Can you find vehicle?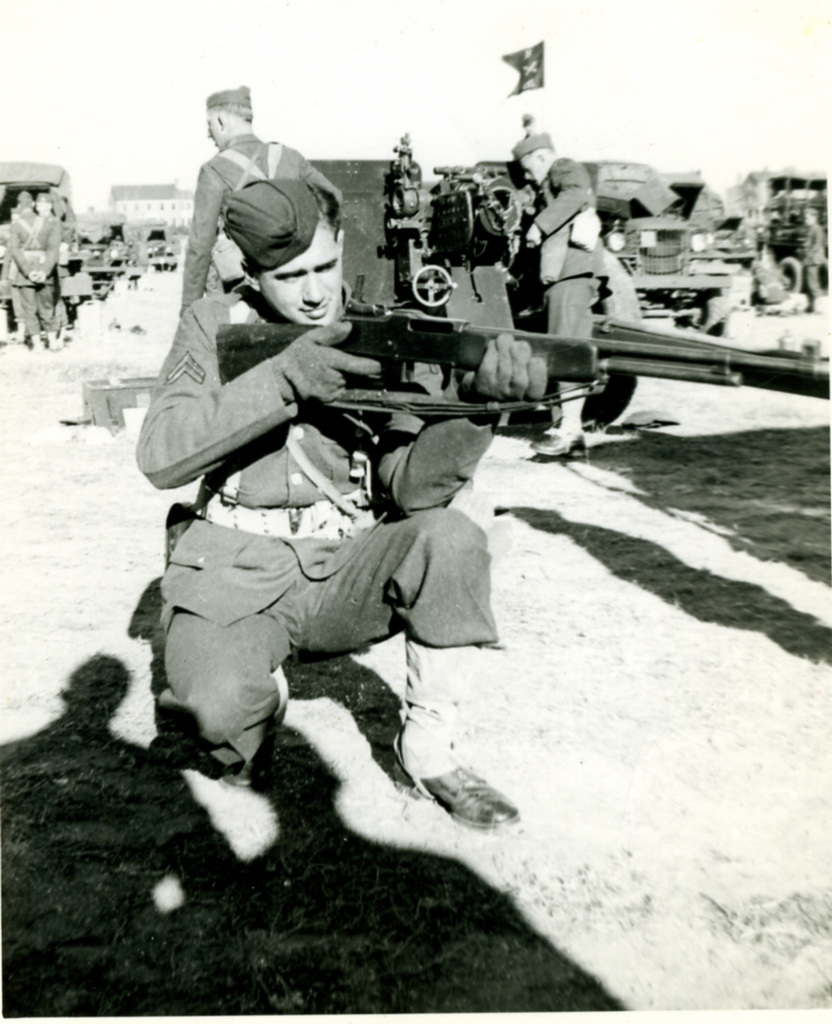
Yes, bounding box: (x1=746, y1=167, x2=831, y2=295).
